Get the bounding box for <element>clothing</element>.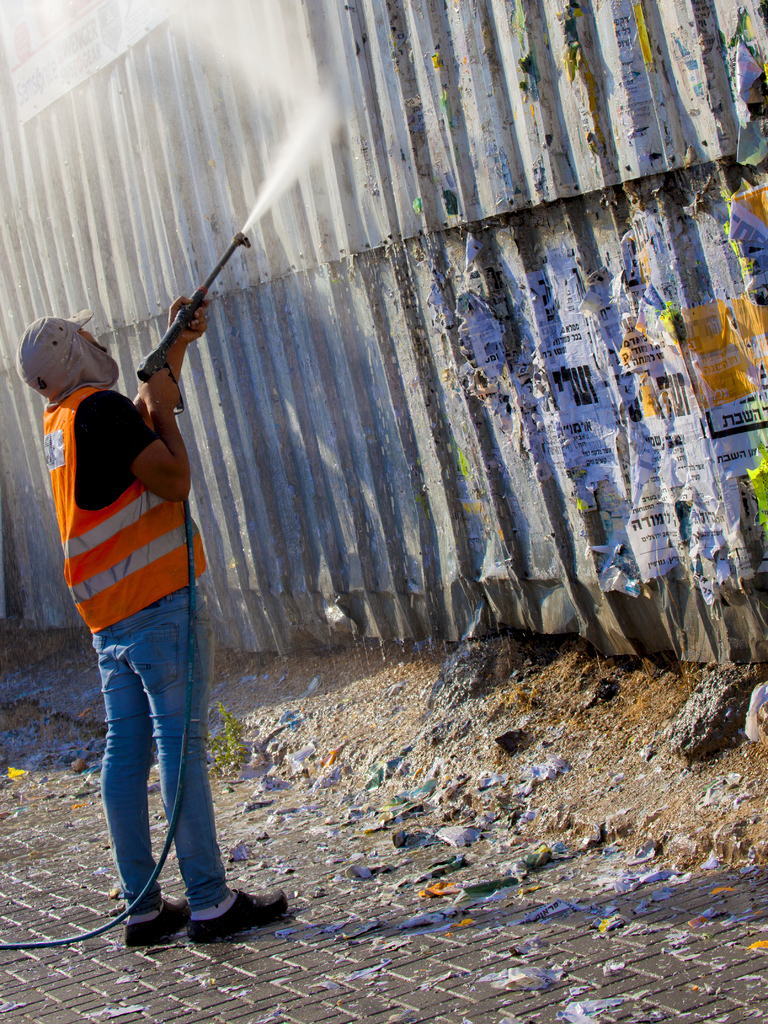
(x1=51, y1=328, x2=238, y2=899).
